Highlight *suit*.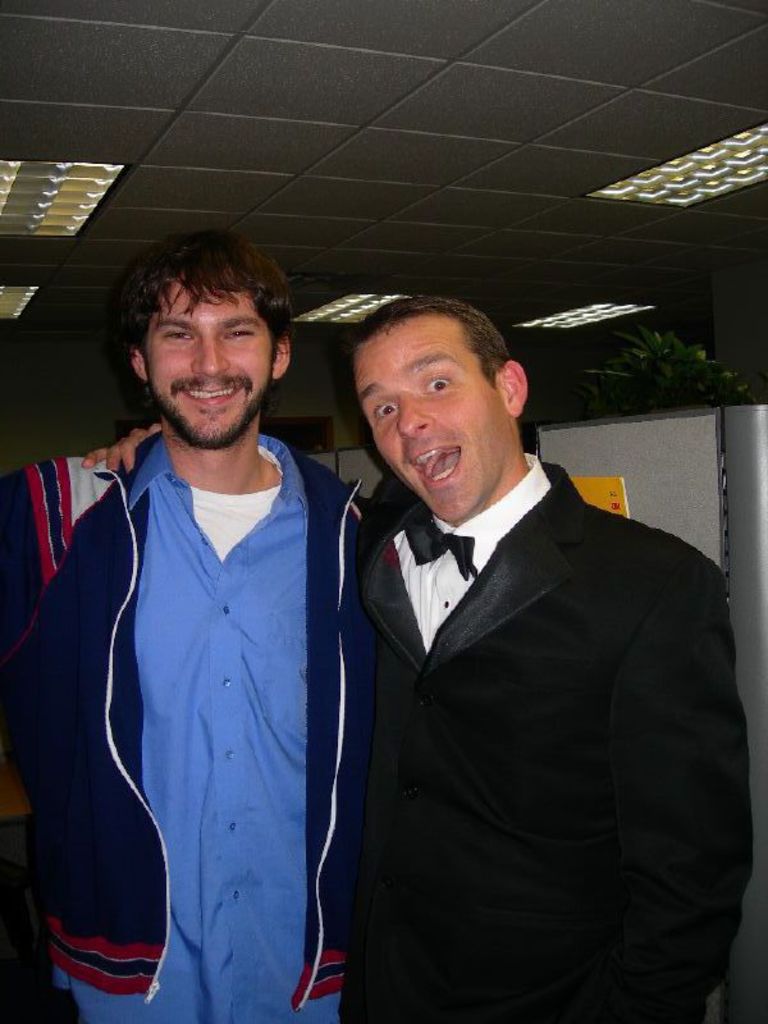
Highlighted region: bbox(307, 340, 739, 1018).
